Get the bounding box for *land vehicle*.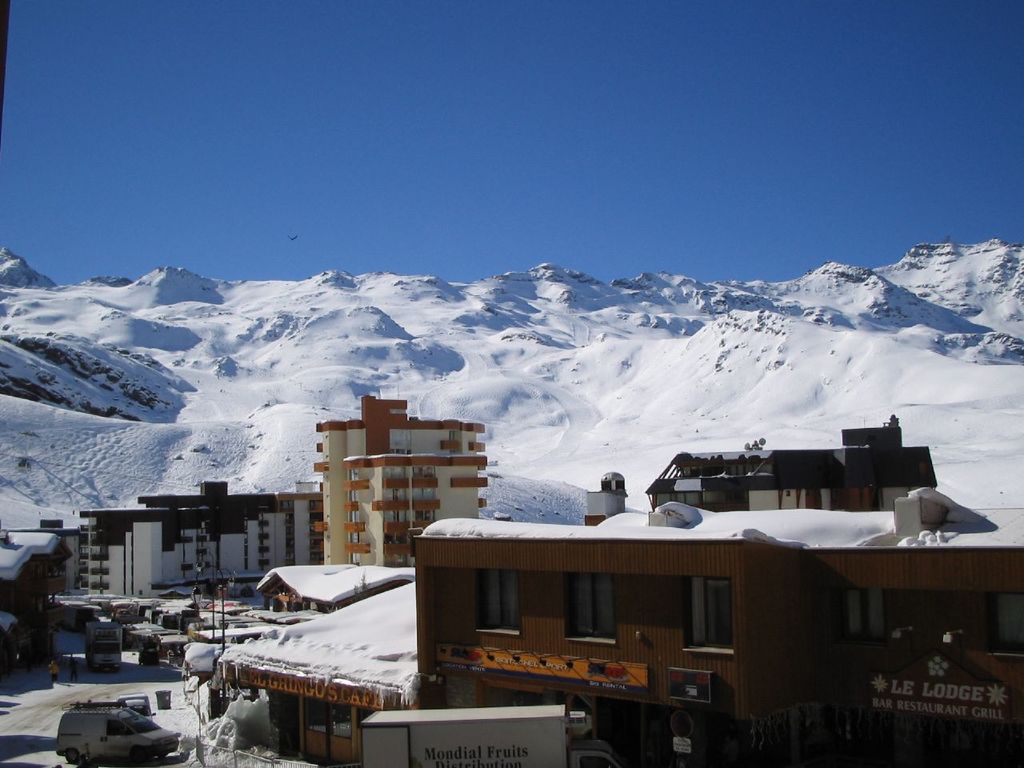
<bbox>87, 622, 119, 670</bbox>.
